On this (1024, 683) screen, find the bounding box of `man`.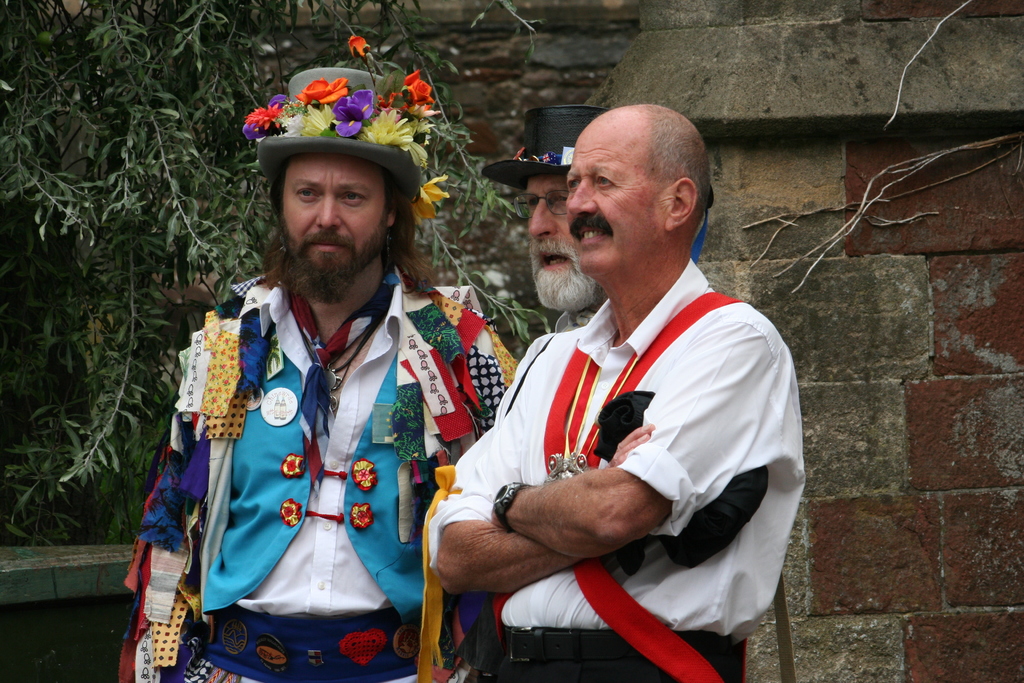
Bounding box: bbox=(481, 104, 719, 331).
